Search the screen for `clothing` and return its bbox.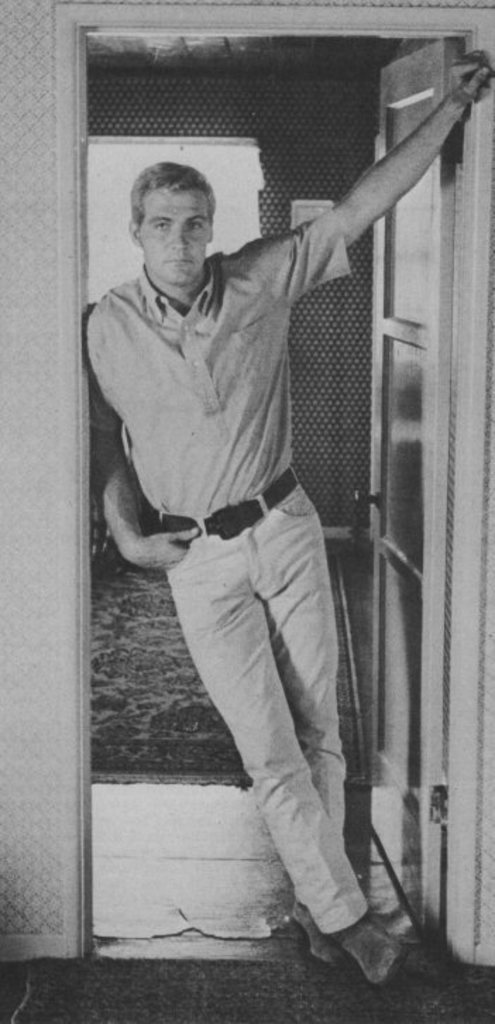
Found: x1=87 y1=190 x2=358 y2=880.
